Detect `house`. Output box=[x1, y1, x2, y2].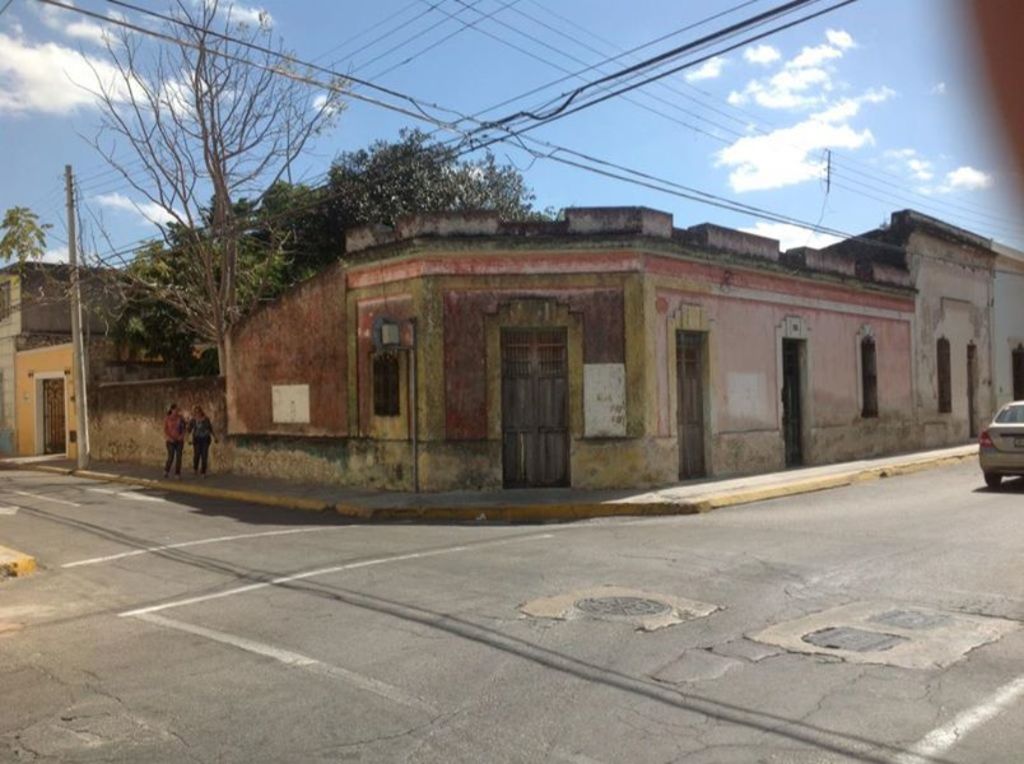
box=[182, 183, 951, 502].
